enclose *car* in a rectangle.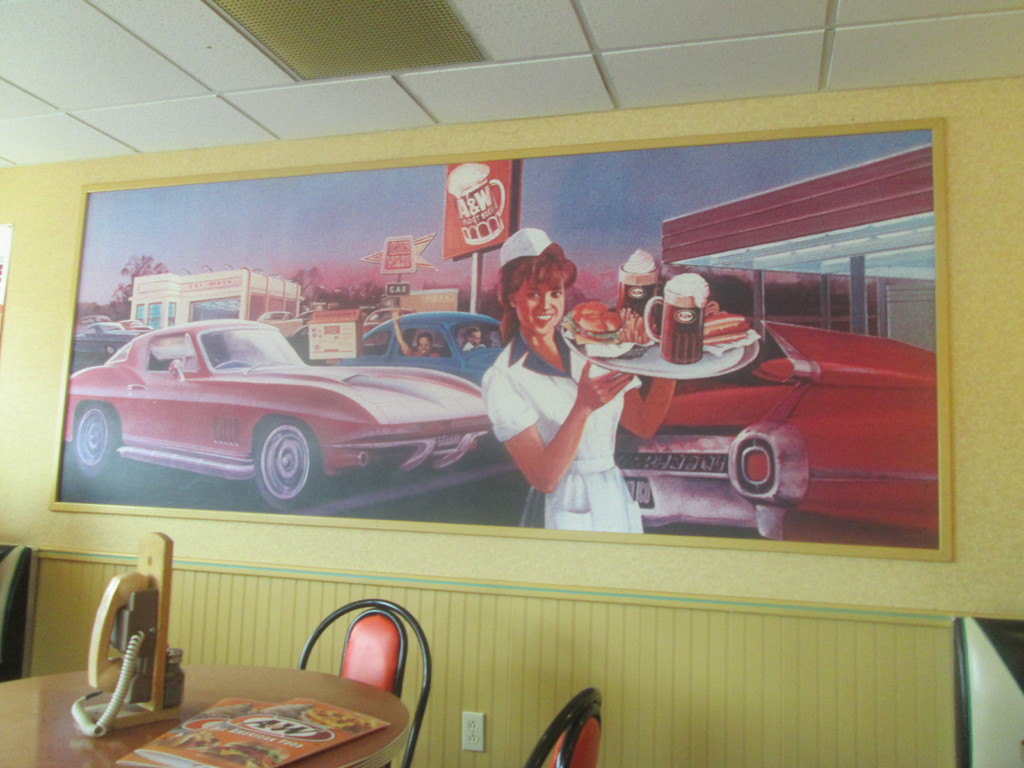
[left=614, top=315, right=941, bottom=550].
